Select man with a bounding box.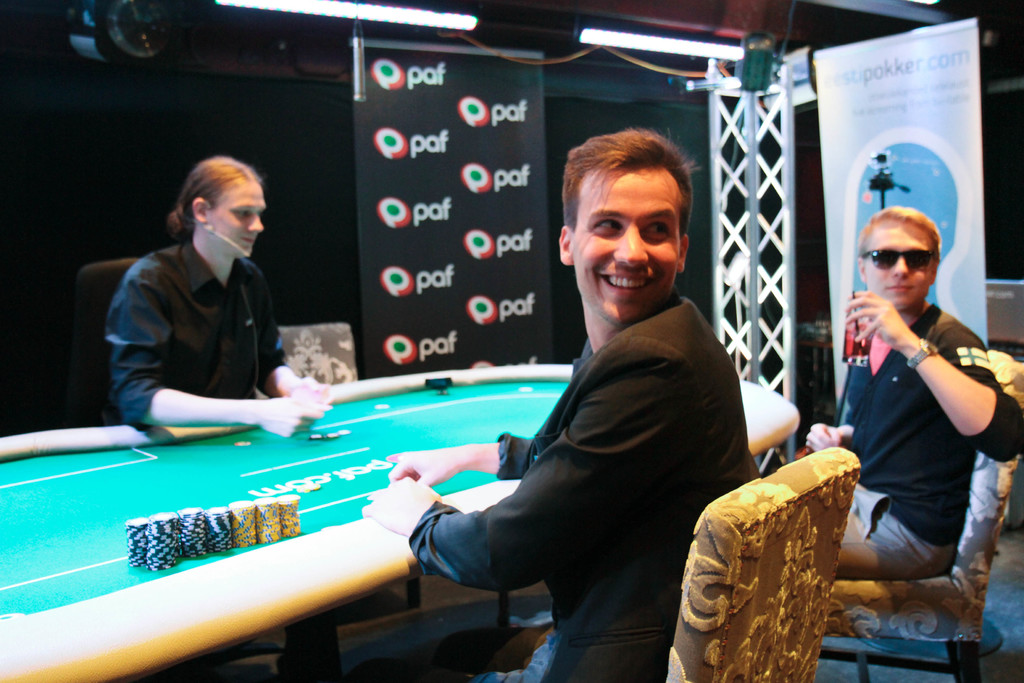
{"x1": 791, "y1": 204, "x2": 1023, "y2": 588}.
